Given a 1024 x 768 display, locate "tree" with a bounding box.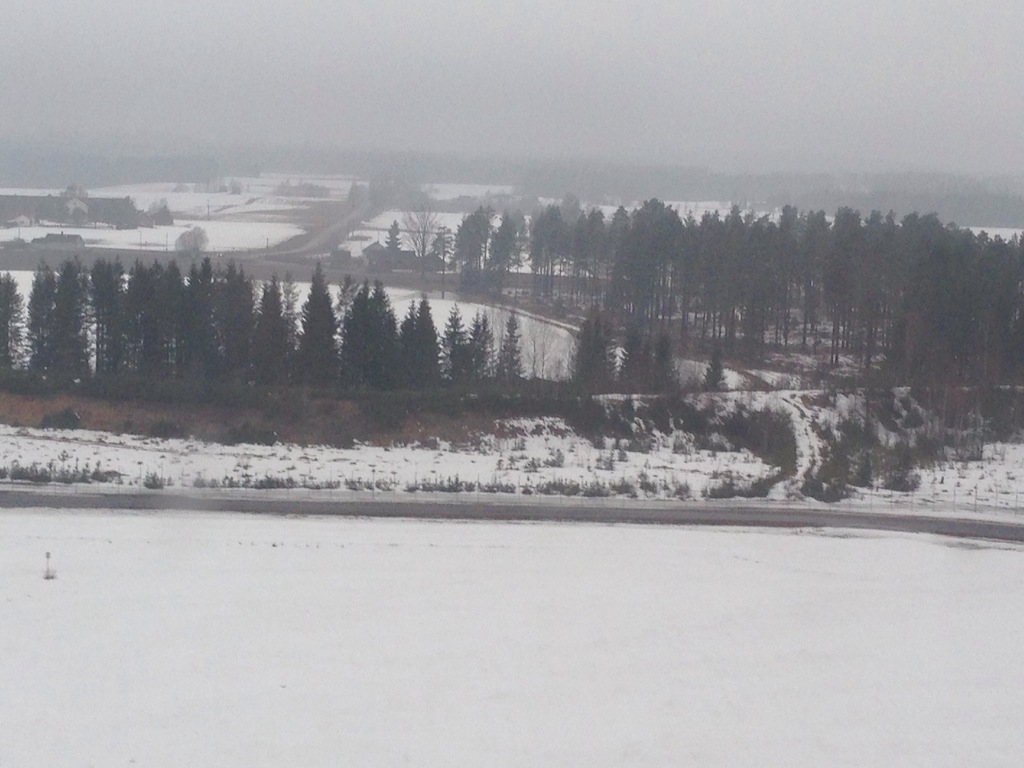
Located: (563, 200, 602, 285).
